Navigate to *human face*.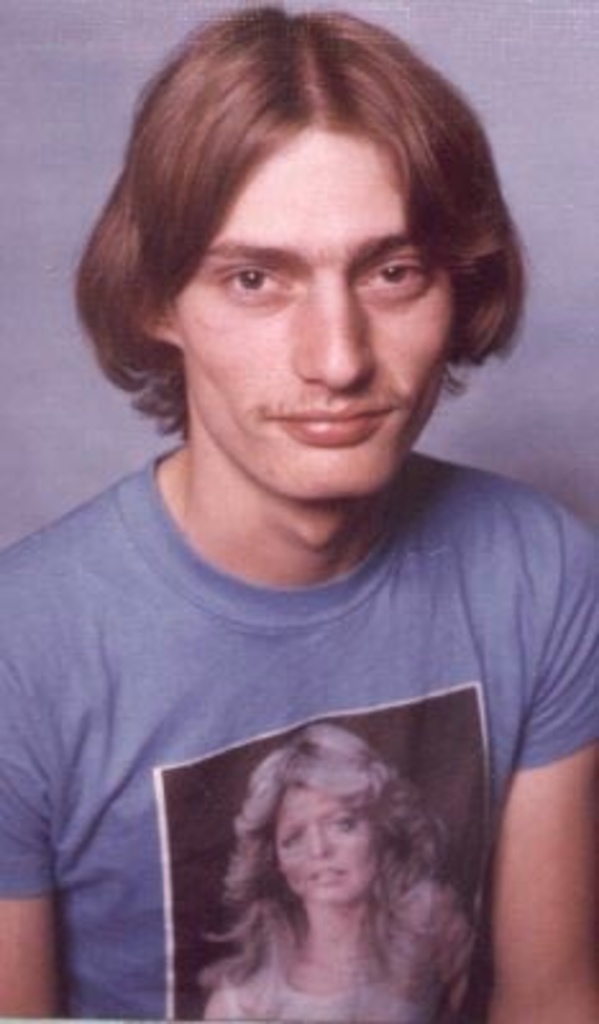
Navigation target: box=[271, 786, 384, 906].
